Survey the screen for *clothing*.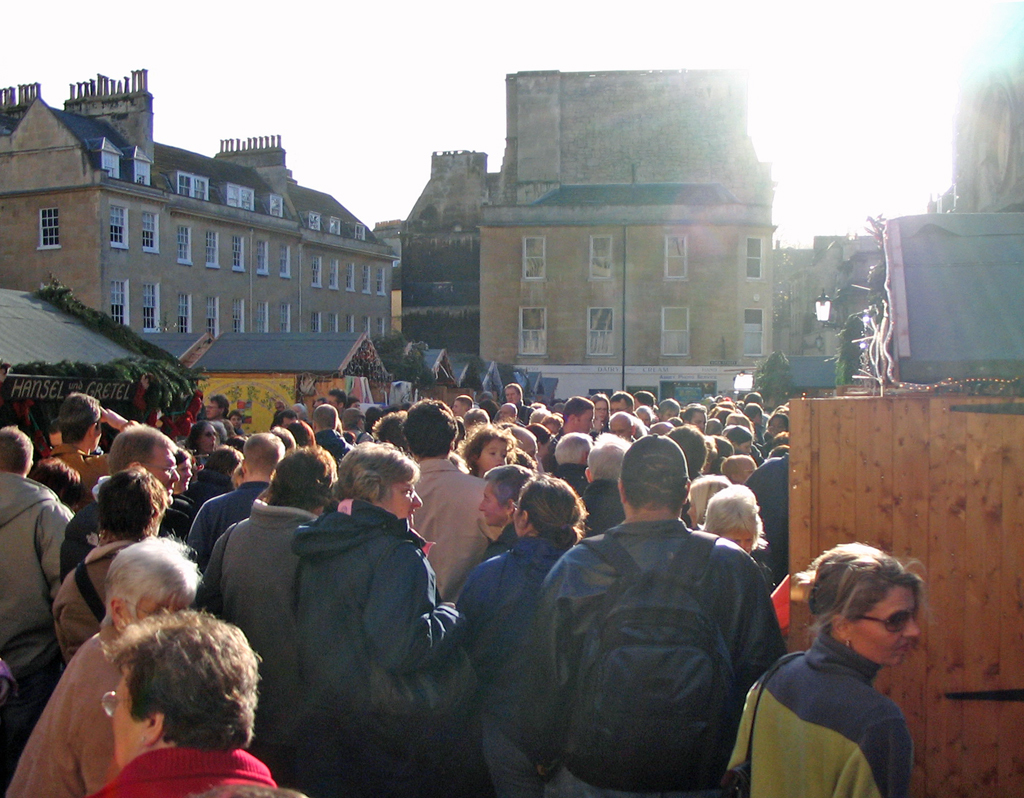
Survey found: detection(1, 621, 122, 797).
